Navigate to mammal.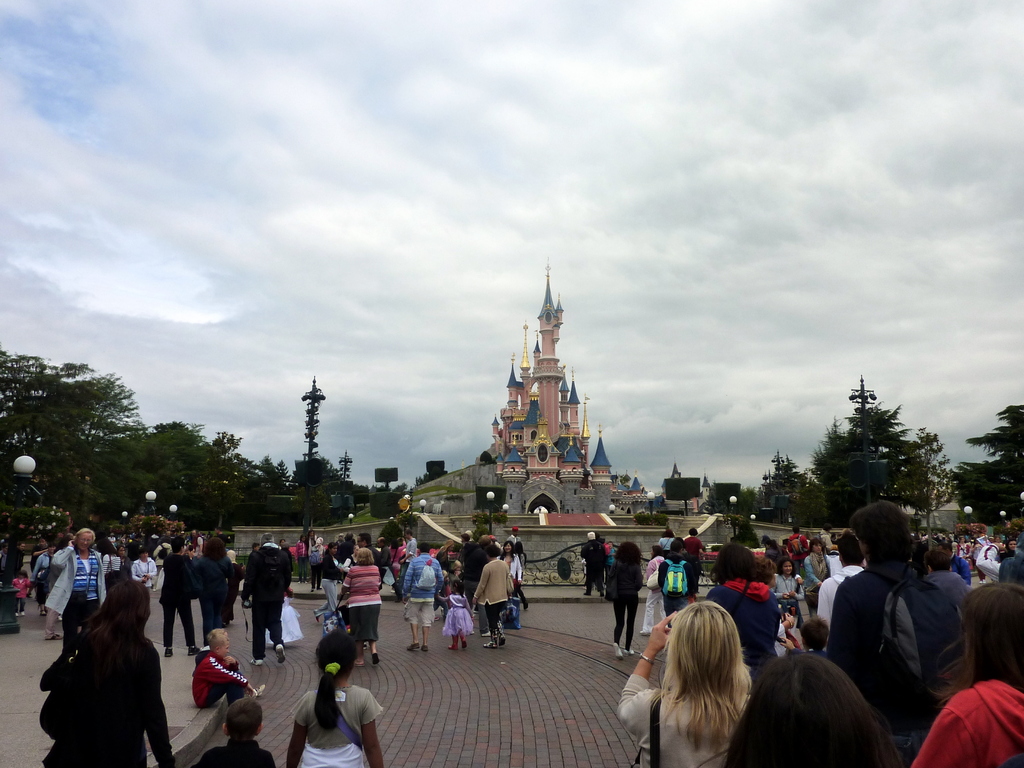
Navigation target: l=189, t=627, r=242, b=664.
